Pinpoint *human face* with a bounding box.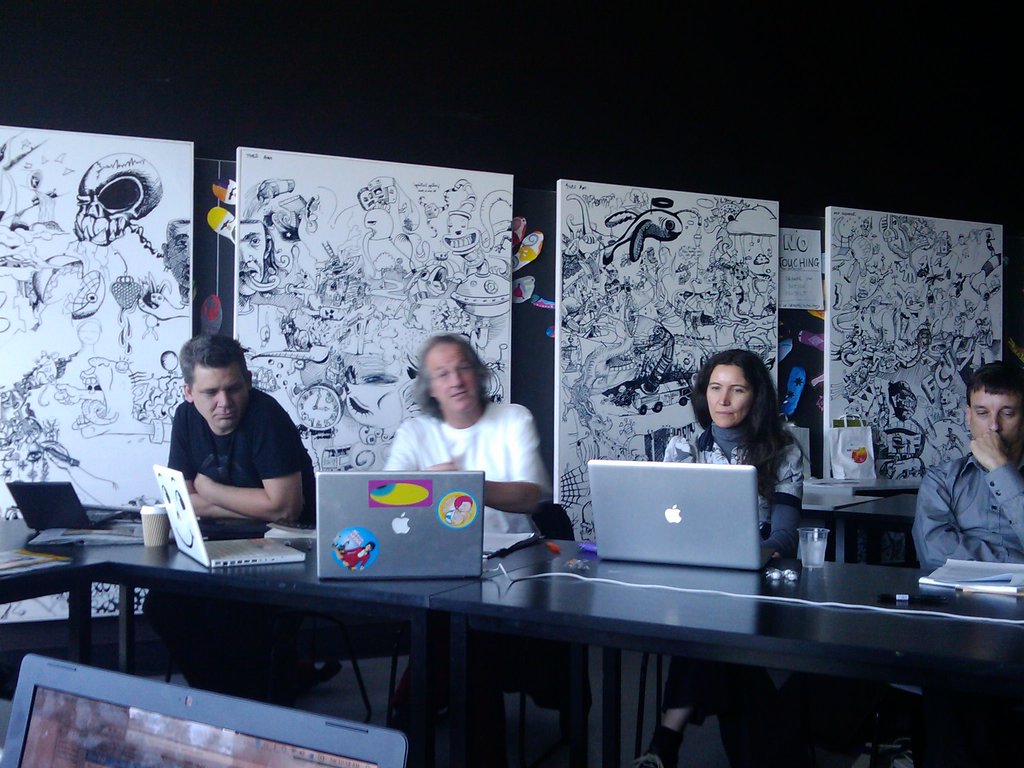
BBox(970, 385, 1023, 444).
